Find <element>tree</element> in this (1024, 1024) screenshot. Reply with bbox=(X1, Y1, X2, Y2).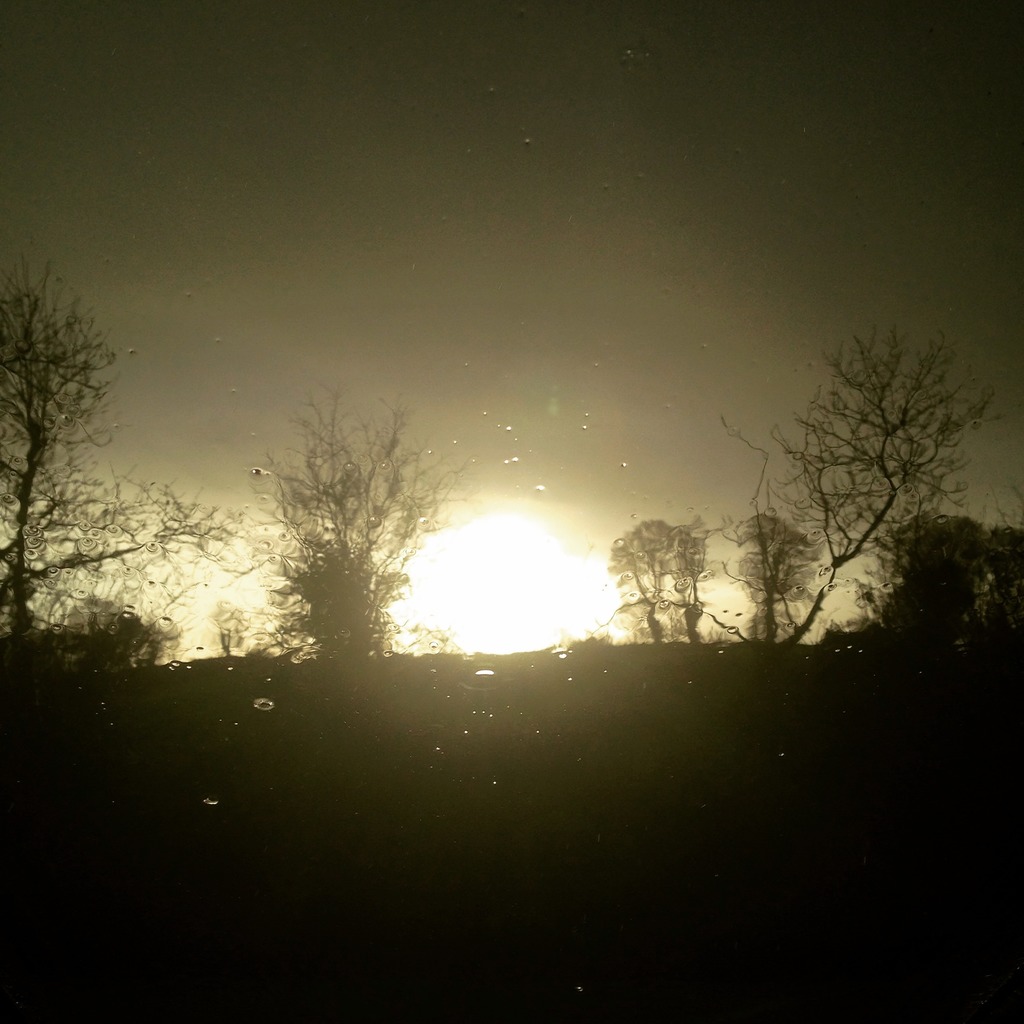
bbox=(246, 372, 456, 685).
